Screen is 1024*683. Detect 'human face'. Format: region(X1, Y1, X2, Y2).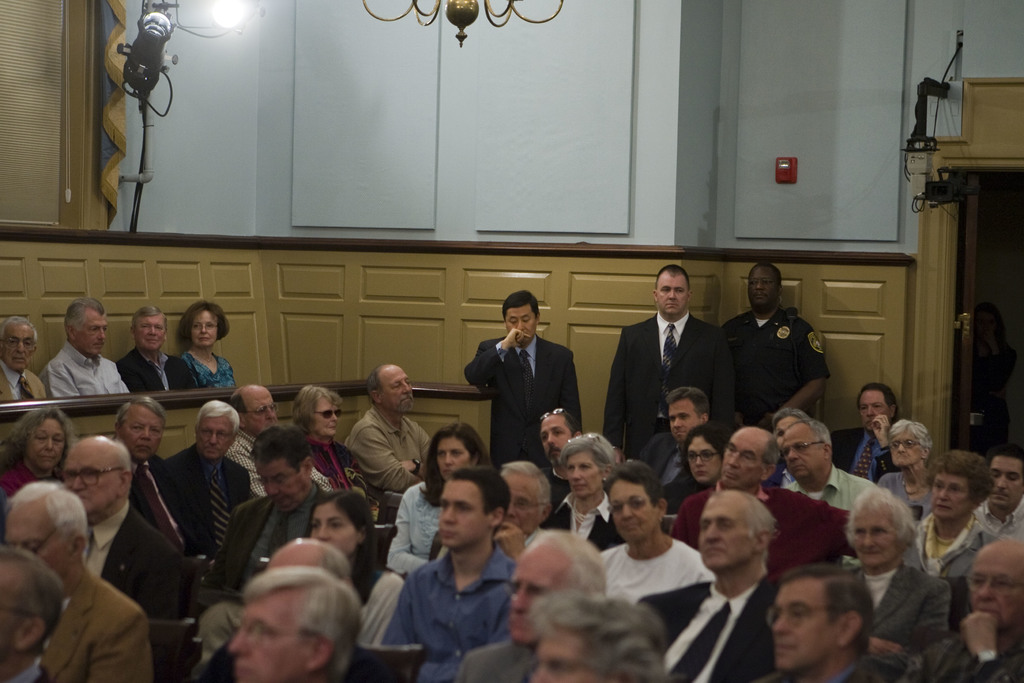
region(246, 386, 282, 432).
